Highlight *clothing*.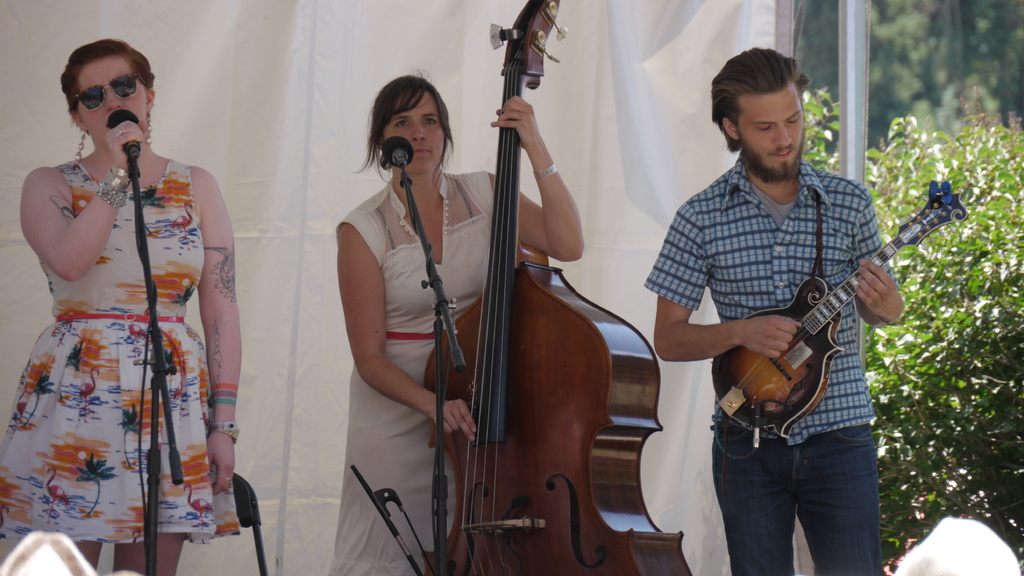
Highlighted region: (335, 163, 516, 575).
